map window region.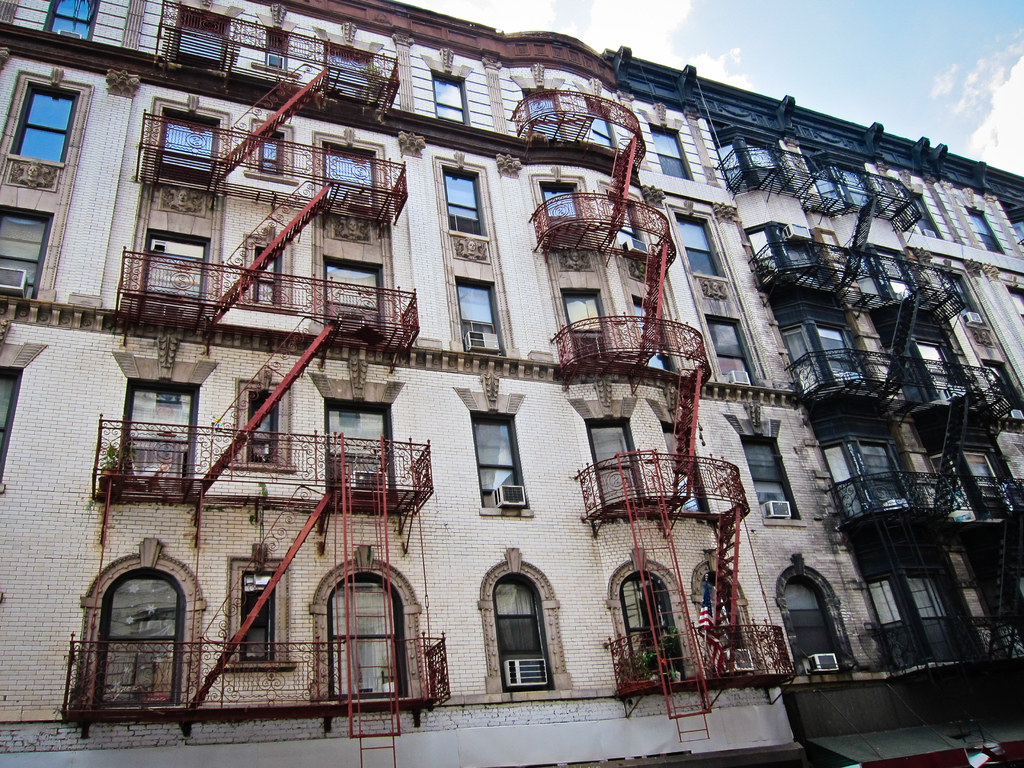
Mapped to pyautogui.locateOnScreen(523, 88, 569, 138).
